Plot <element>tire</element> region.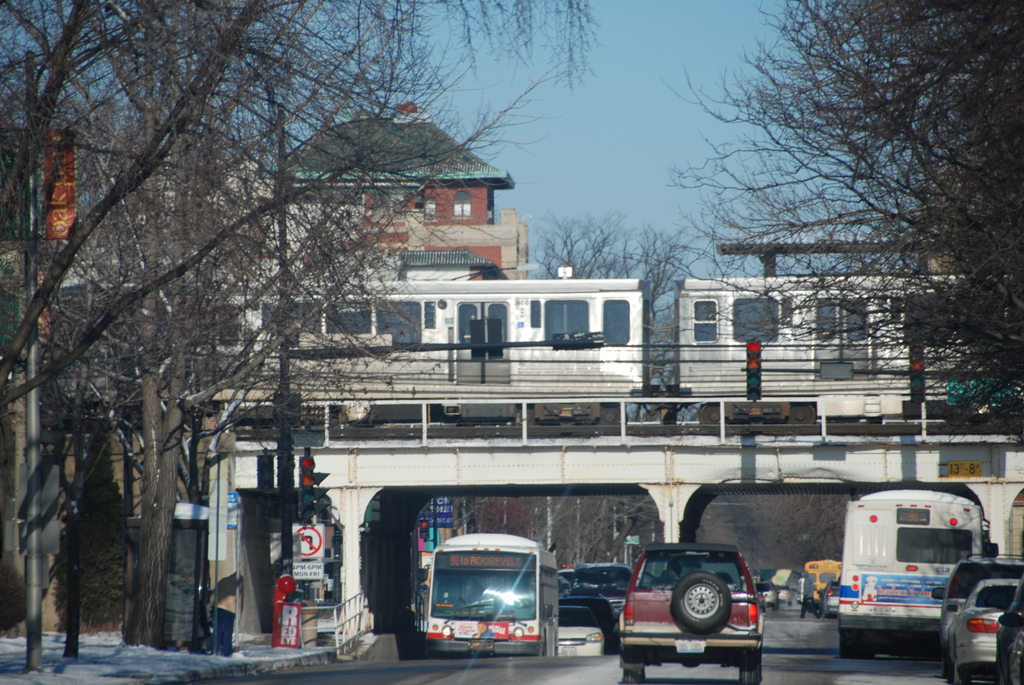
Plotted at [673,571,732,635].
